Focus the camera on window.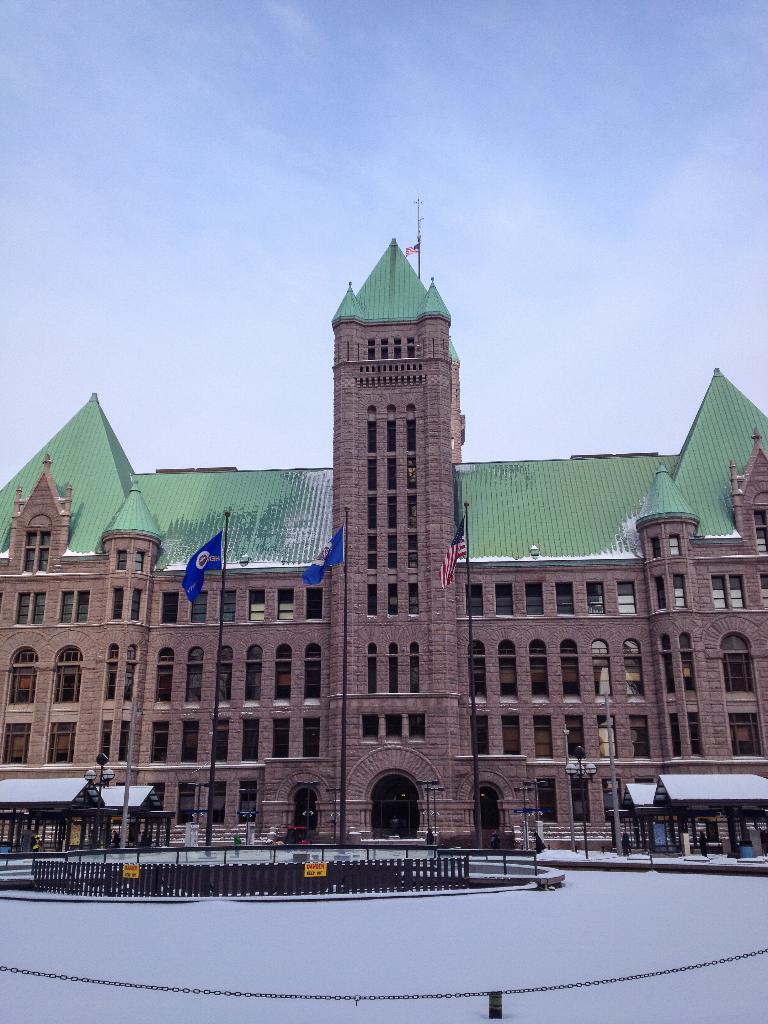
Focus region: [756, 516, 767, 555].
